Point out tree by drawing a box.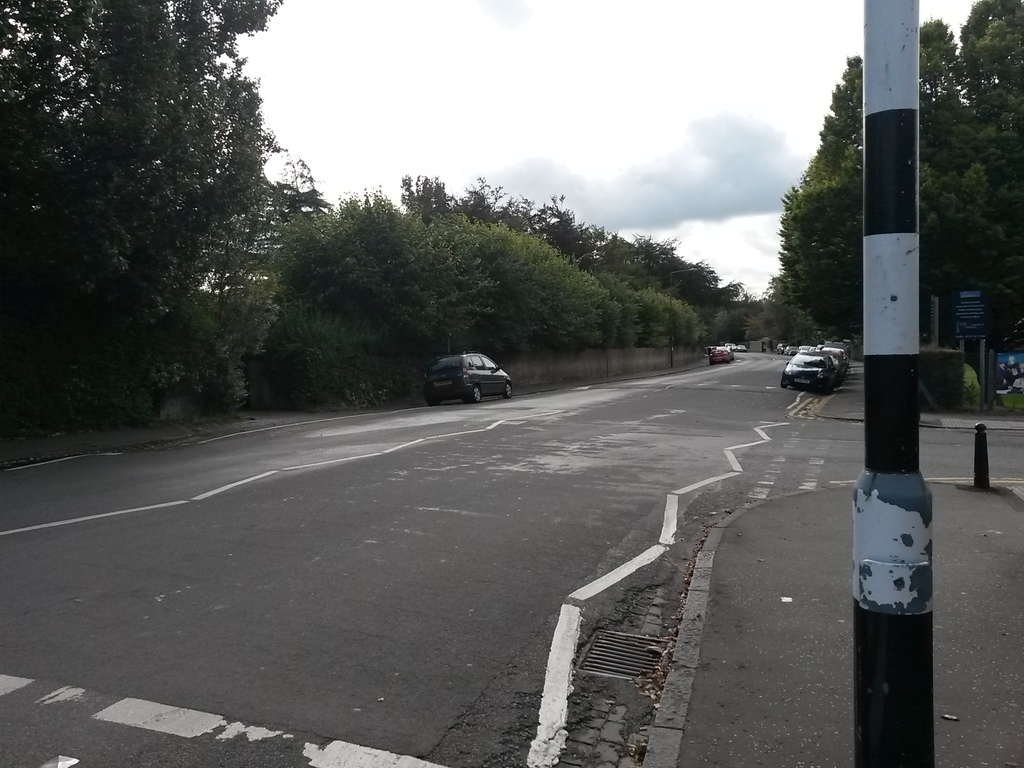
box(645, 289, 708, 347).
